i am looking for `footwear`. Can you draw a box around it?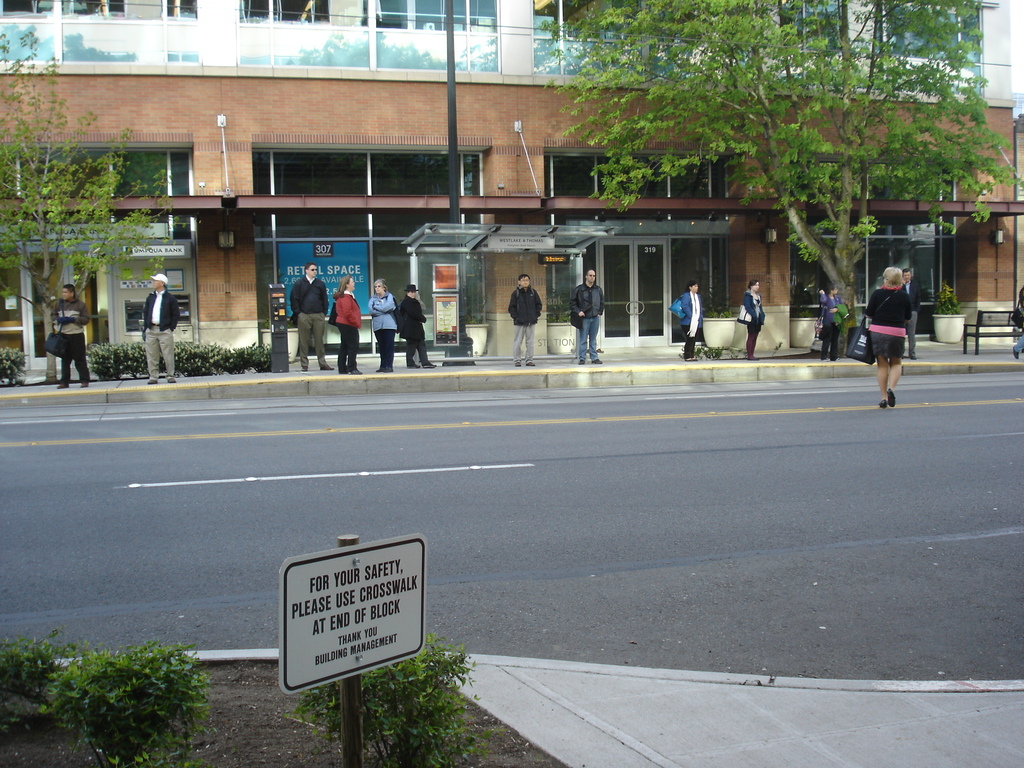
Sure, the bounding box is [166,376,174,385].
